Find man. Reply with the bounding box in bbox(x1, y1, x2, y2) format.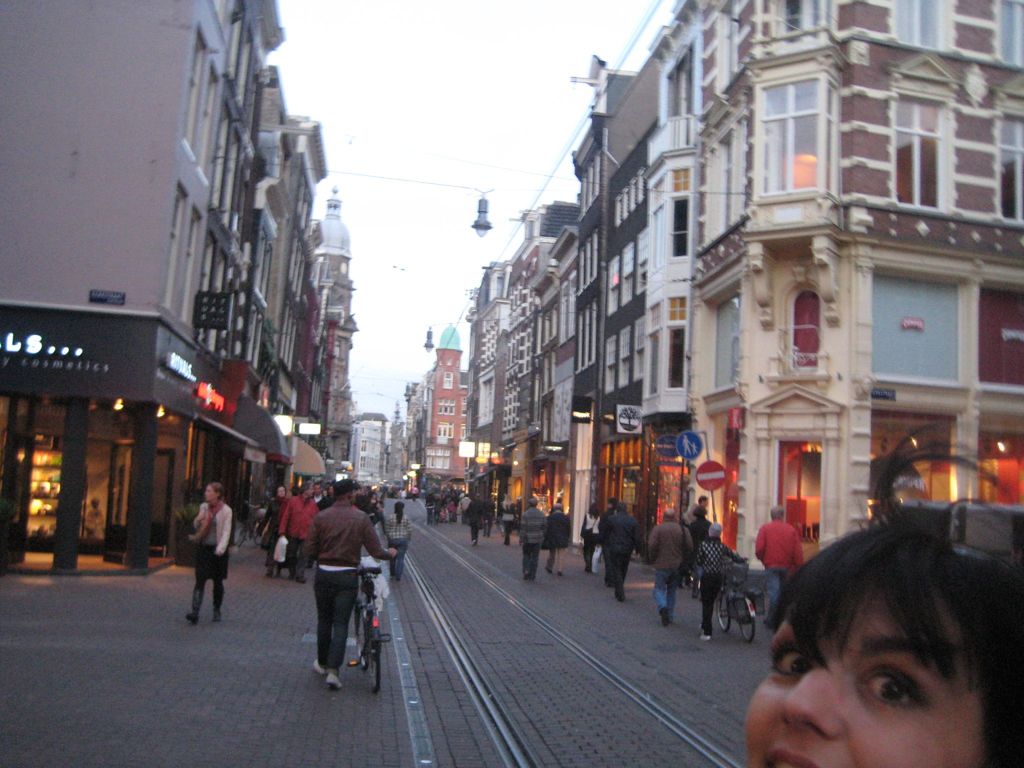
bbox(483, 490, 497, 536).
